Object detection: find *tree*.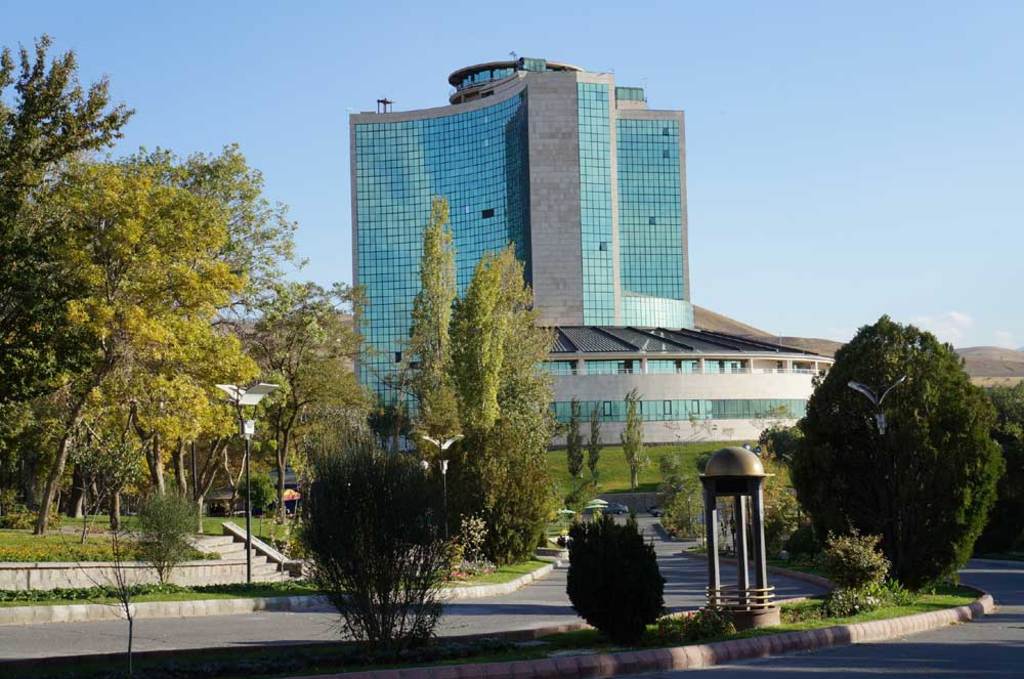
BBox(0, 150, 253, 538).
